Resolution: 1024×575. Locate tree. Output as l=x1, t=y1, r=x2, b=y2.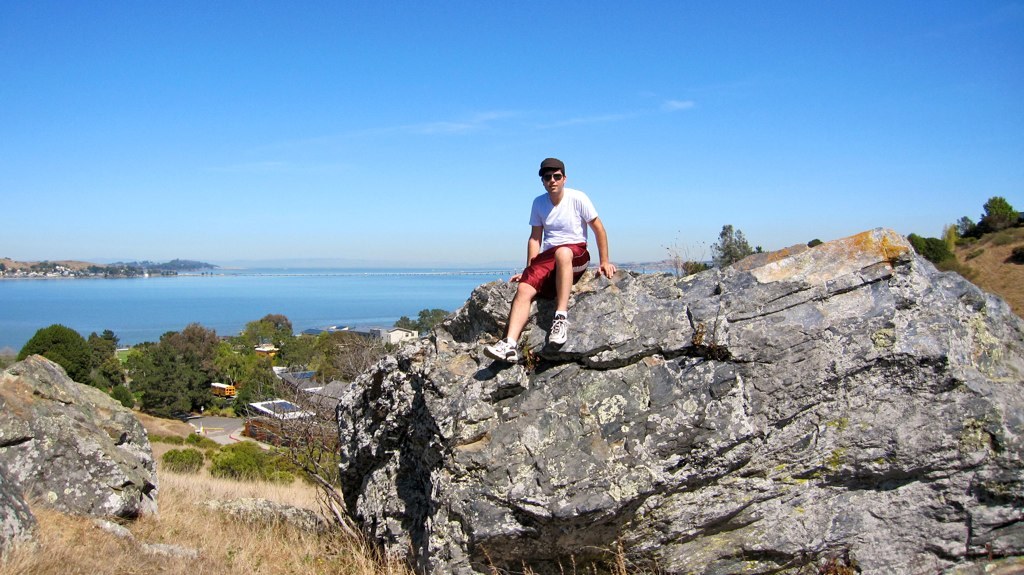
l=308, t=331, r=372, b=374.
